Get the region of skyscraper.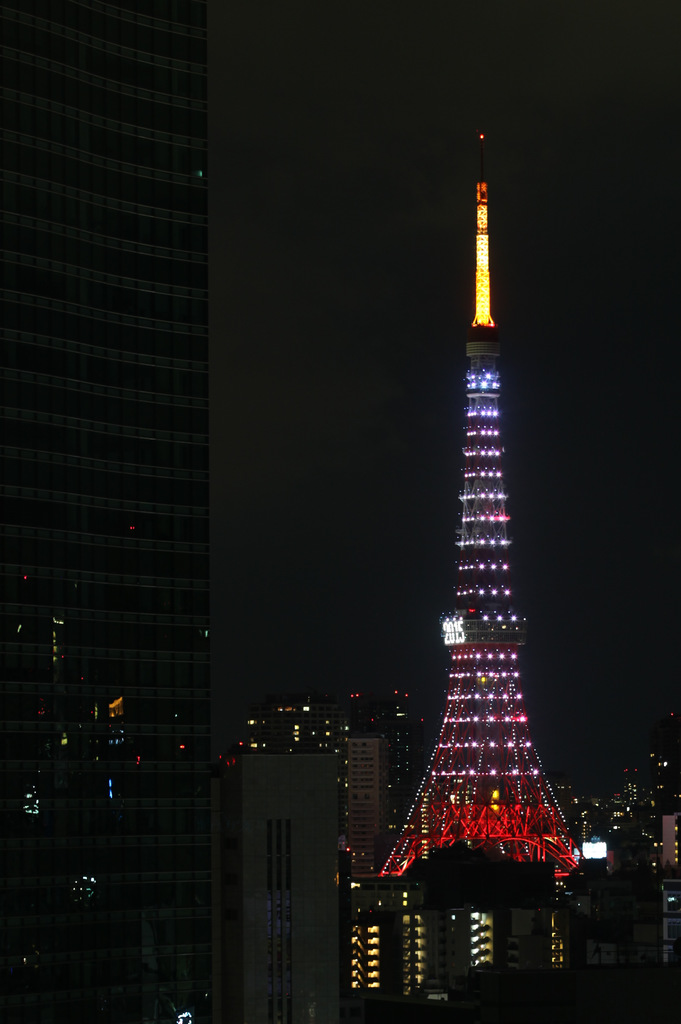
detection(387, 185, 578, 919).
